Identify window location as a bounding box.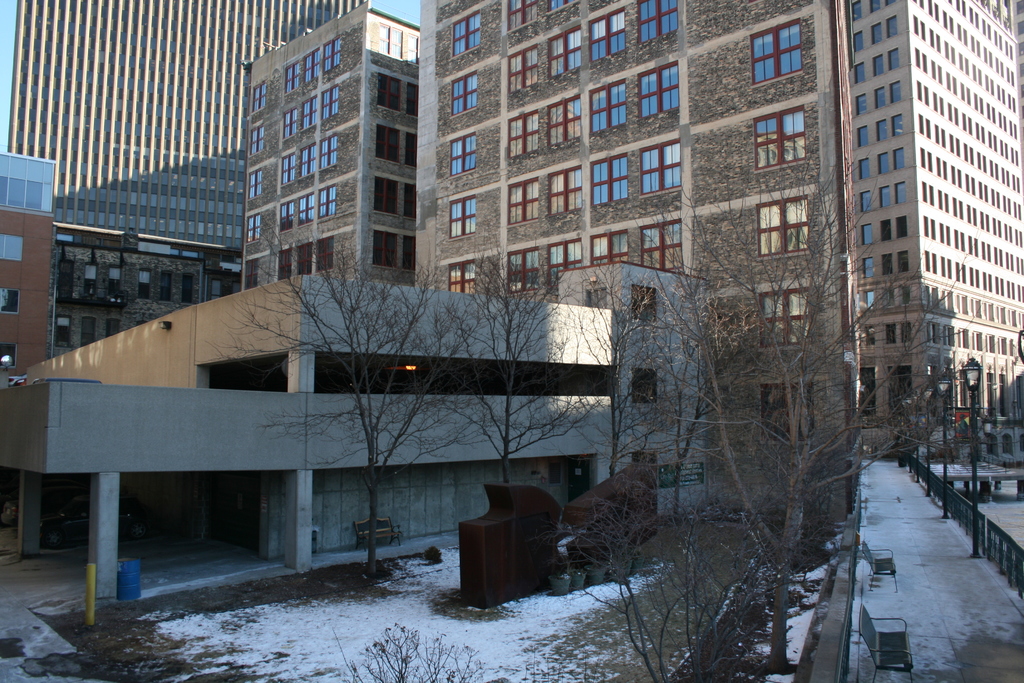
bbox=[508, 108, 540, 157].
